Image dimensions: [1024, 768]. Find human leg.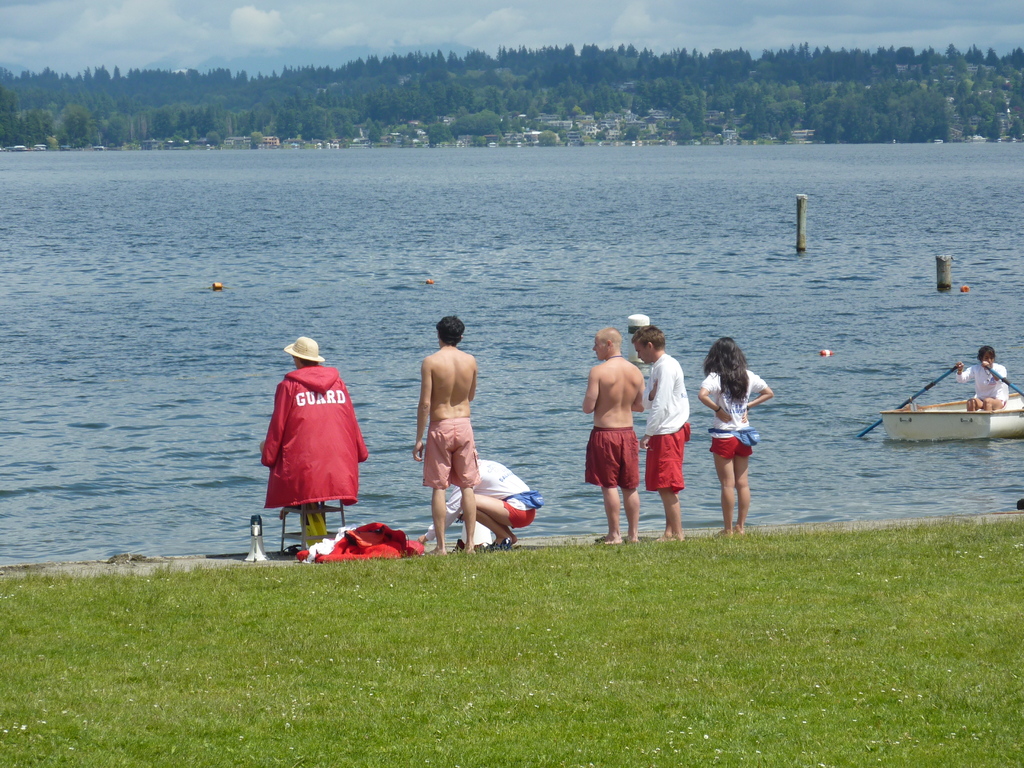
bbox=(708, 428, 732, 536).
